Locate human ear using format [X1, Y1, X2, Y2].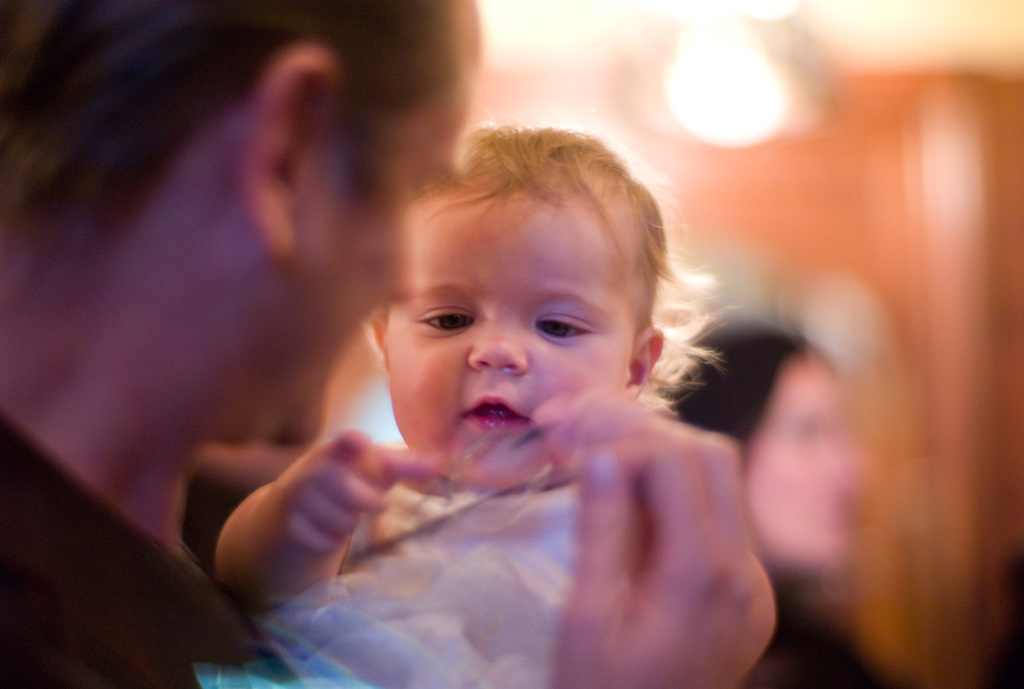
[368, 314, 387, 371].
